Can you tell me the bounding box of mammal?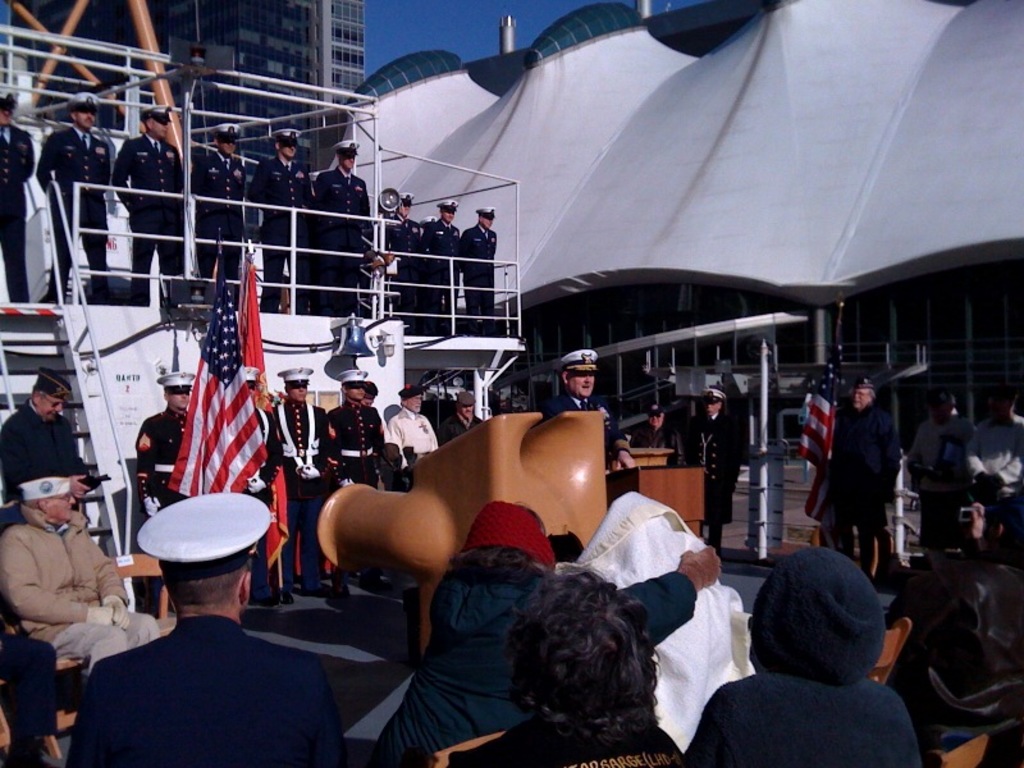
[x1=0, y1=472, x2=161, y2=675].
